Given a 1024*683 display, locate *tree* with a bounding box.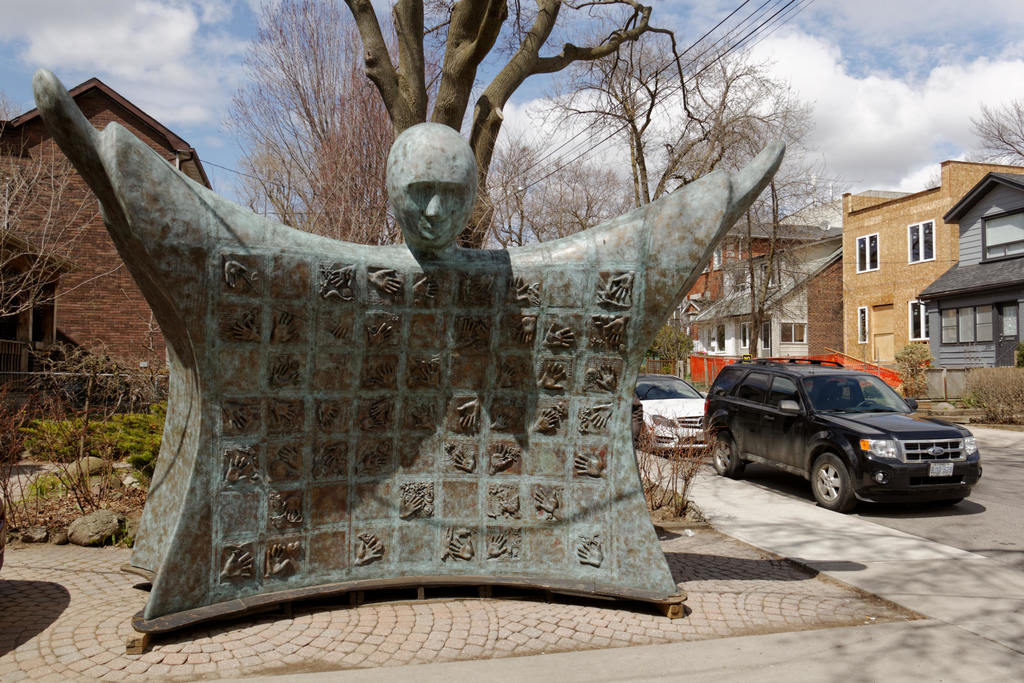
Located: bbox=(954, 99, 1023, 171).
